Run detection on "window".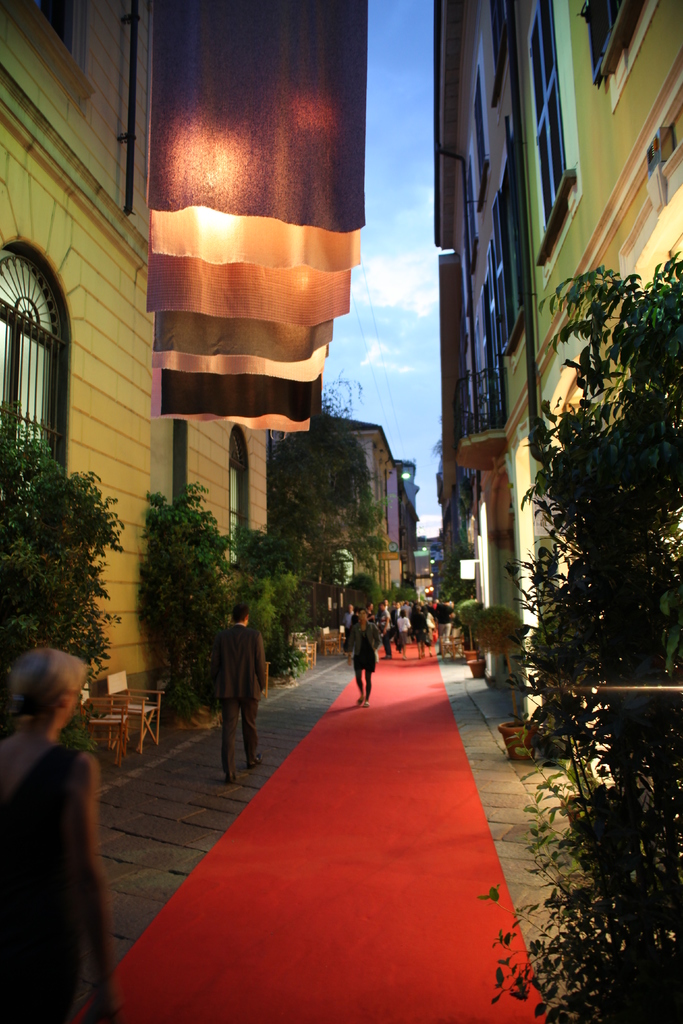
Result: (x1=579, y1=0, x2=646, y2=85).
